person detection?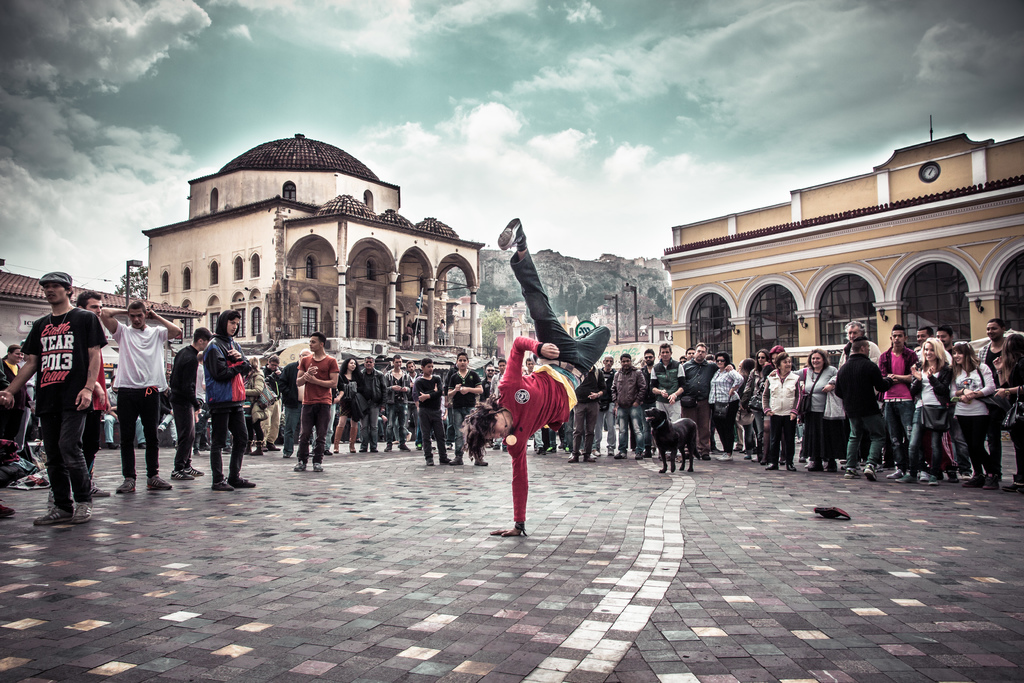
locate(836, 320, 881, 466)
